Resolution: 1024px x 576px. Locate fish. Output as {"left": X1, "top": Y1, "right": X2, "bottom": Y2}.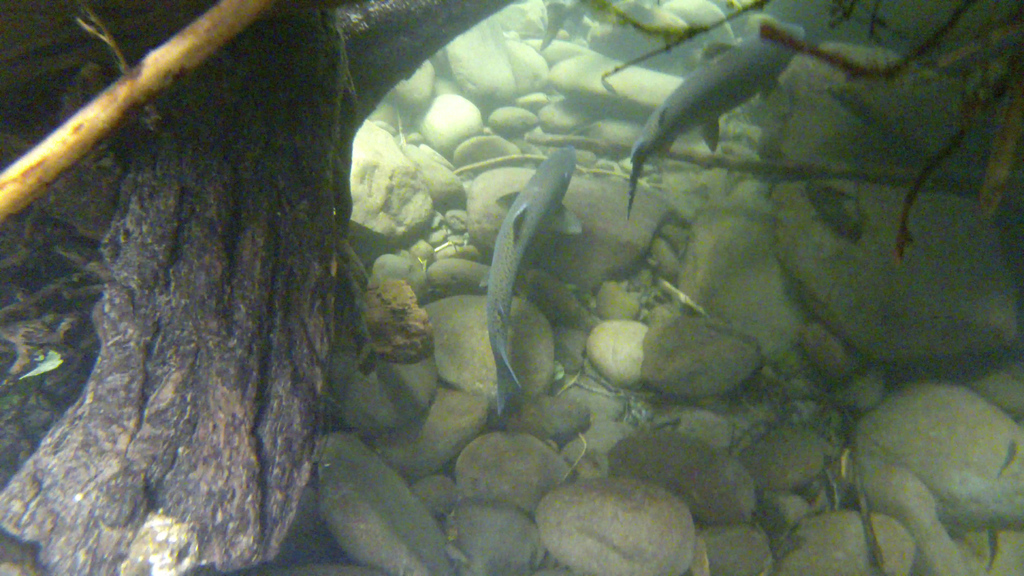
{"left": 628, "top": 35, "right": 800, "bottom": 209}.
